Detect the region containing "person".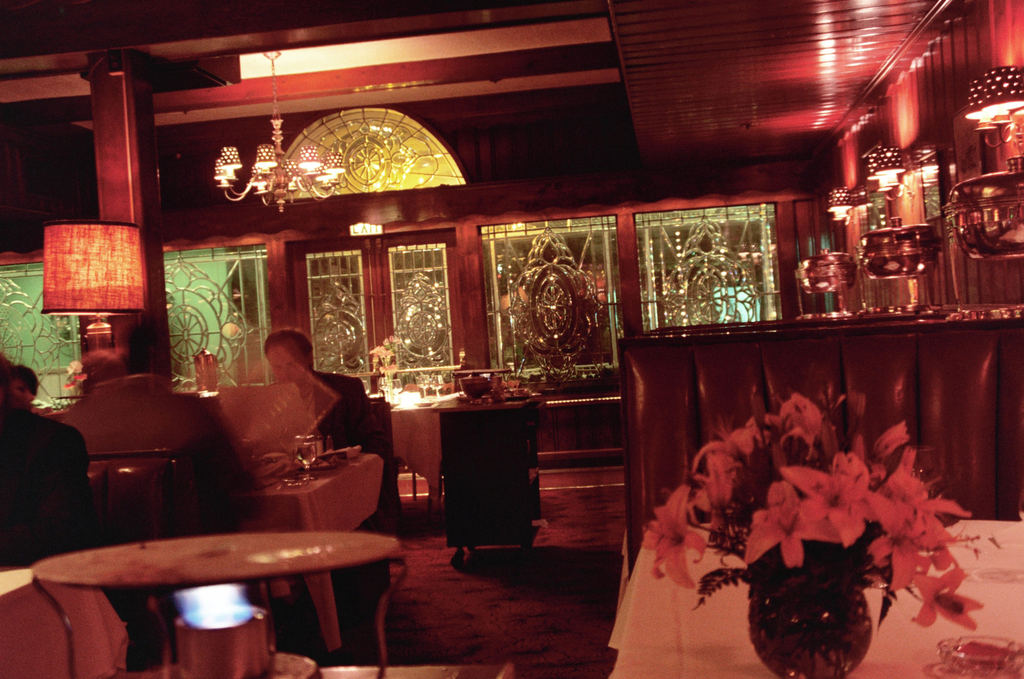
left=261, top=330, right=397, bottom=468.
